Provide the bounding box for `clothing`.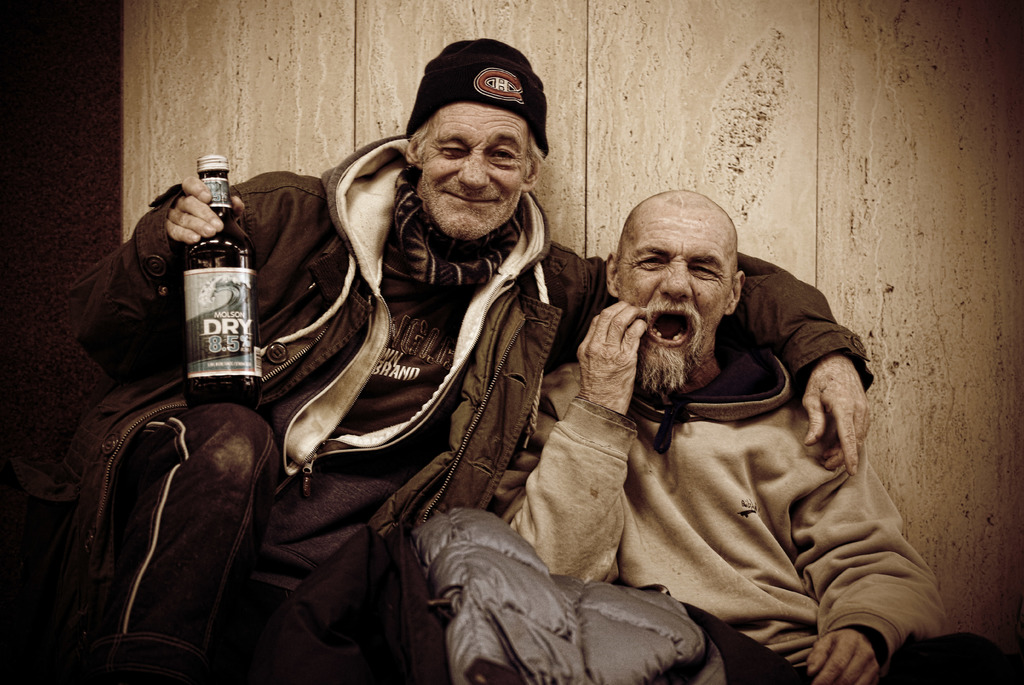
<box>403,344,948,684</box>.
